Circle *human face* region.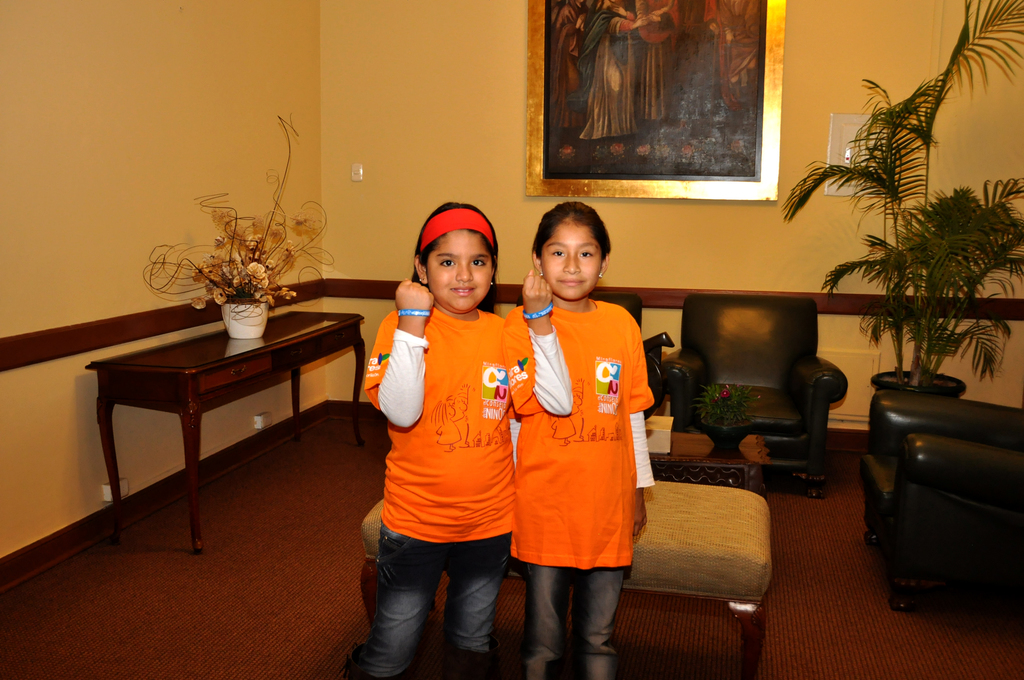
Region: {"x1": 426, "y1": 233, "x2": 490, "y2": 313}.
